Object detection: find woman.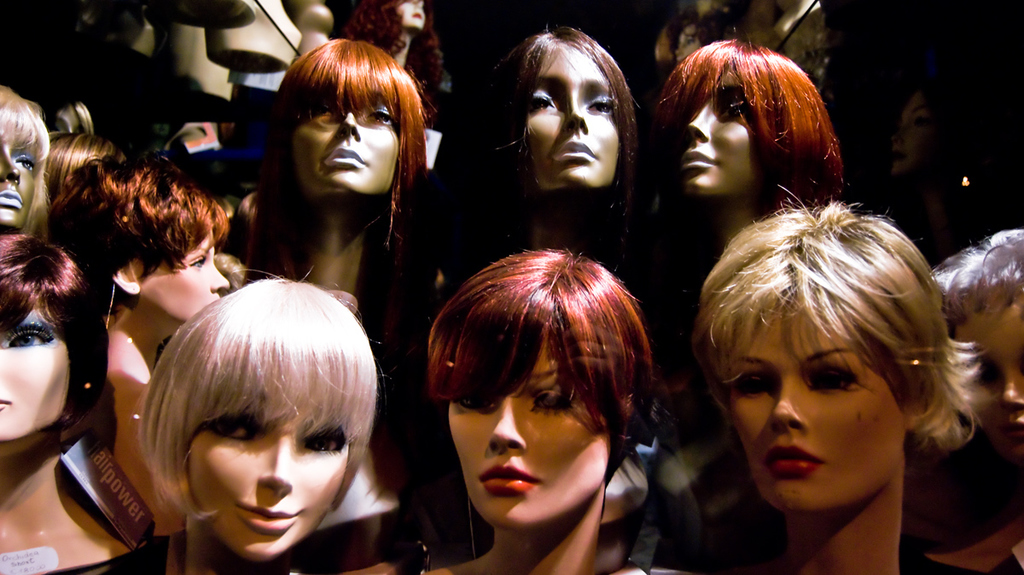
l=396, t=247, r=661, b=574.
